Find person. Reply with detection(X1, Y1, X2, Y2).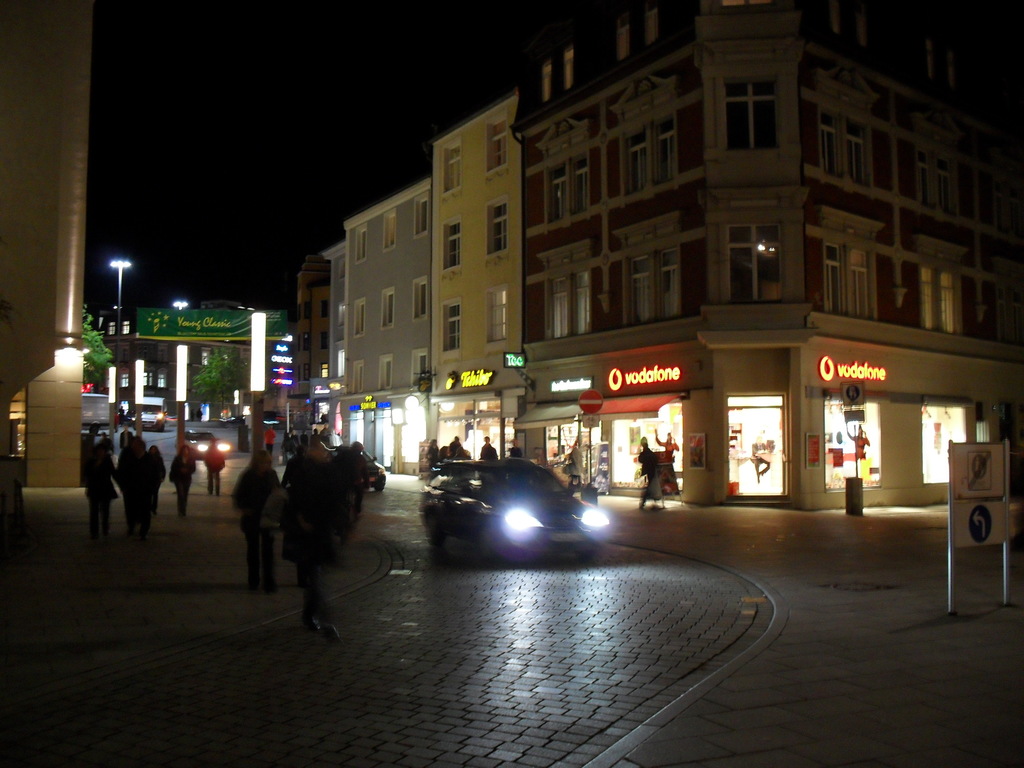
detection(113, 435, 157, 540).
